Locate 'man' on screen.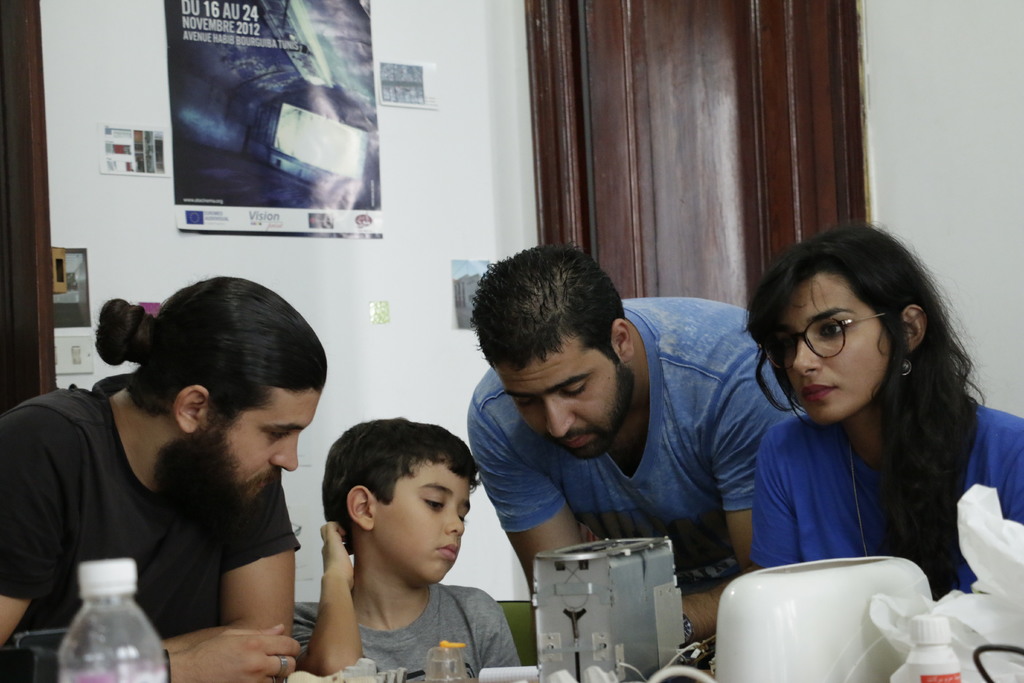
On screen at {"x1": 467, "y1": 252, "x2": 772, "y2": 649}.
